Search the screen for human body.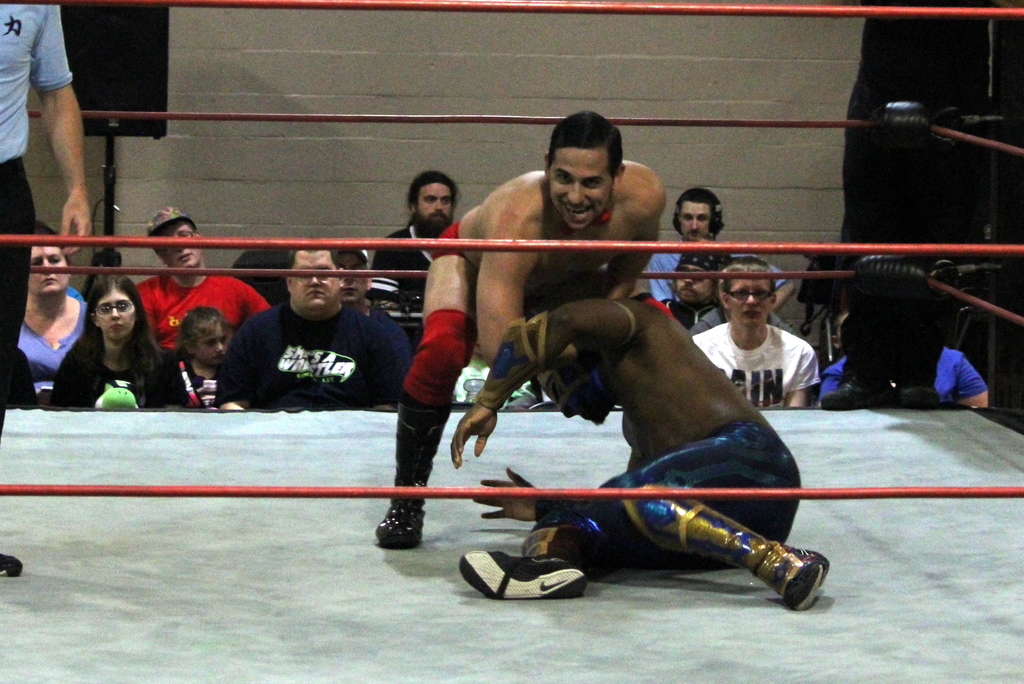
Found at bbox=[214, 249, 405, 405].
